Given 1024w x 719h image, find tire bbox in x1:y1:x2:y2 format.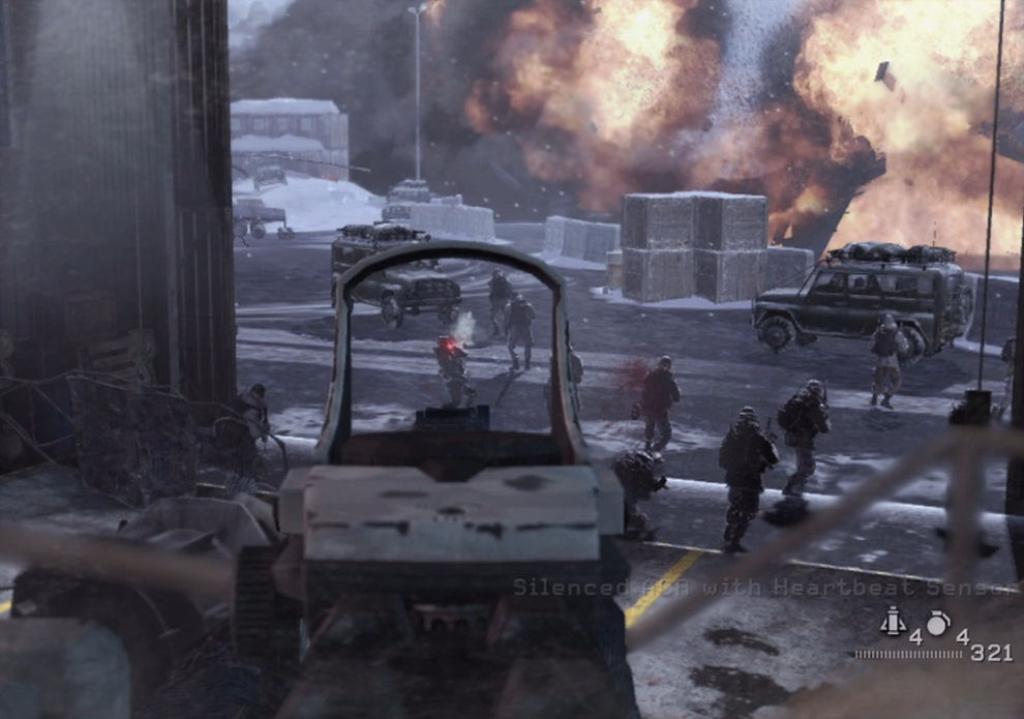
232:221:245:236.
